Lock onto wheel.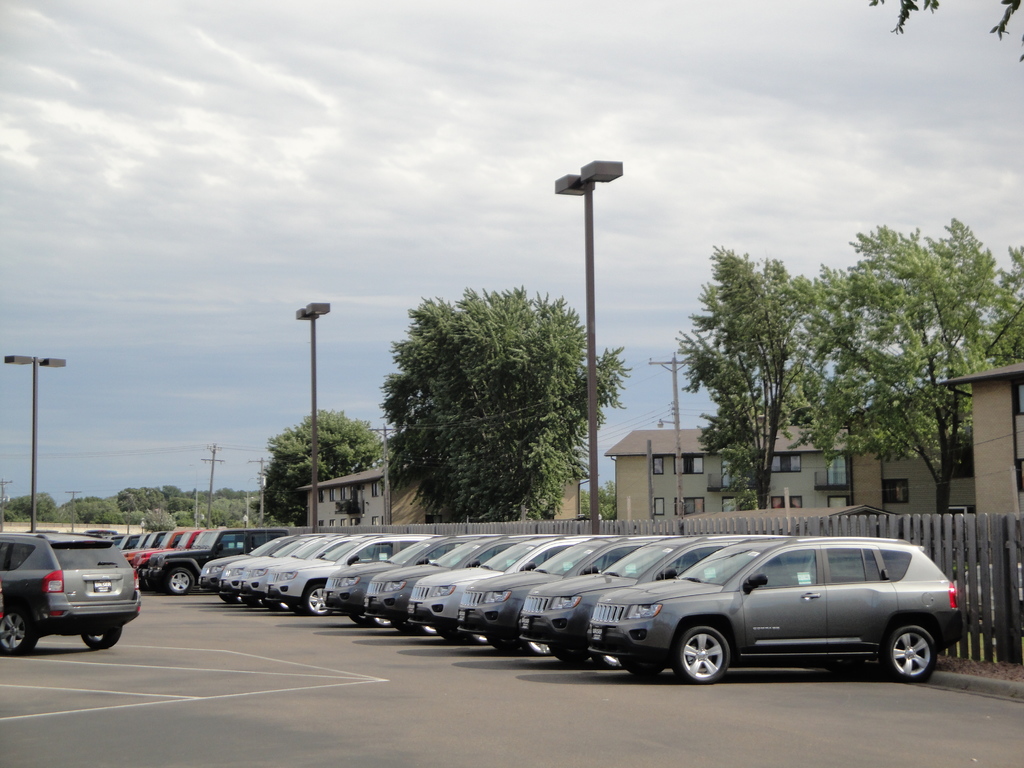
Locked: 626:661:660:678.
